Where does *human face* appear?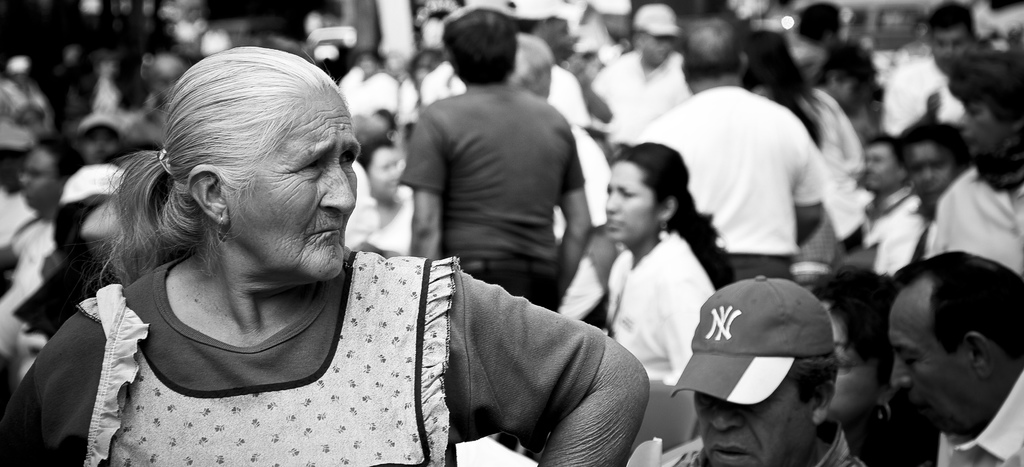
Appears at [left=646, top=33, right=676, bottom=67].
